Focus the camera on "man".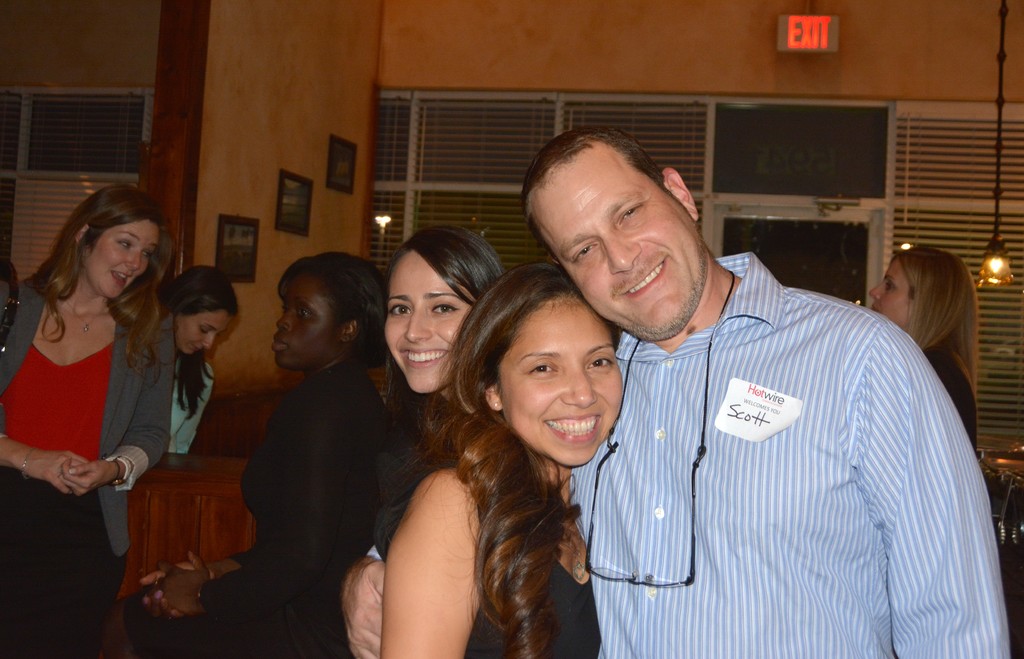
Focus region: crop(340, 124, 1012, 658).
